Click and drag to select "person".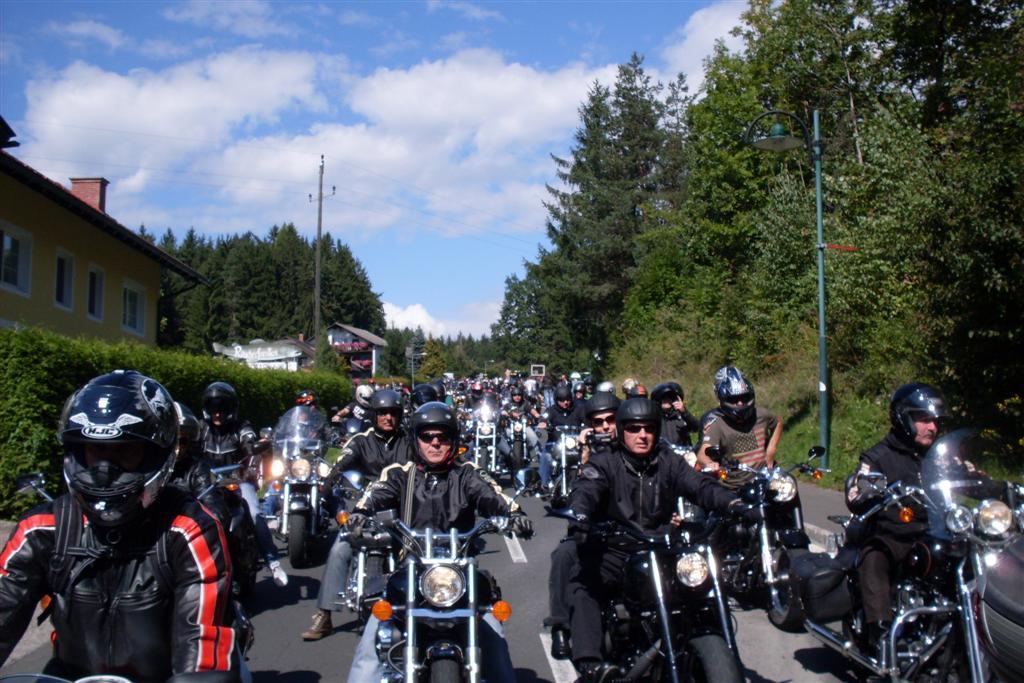
Selection: bbox=(298, 388, 412, 647).
